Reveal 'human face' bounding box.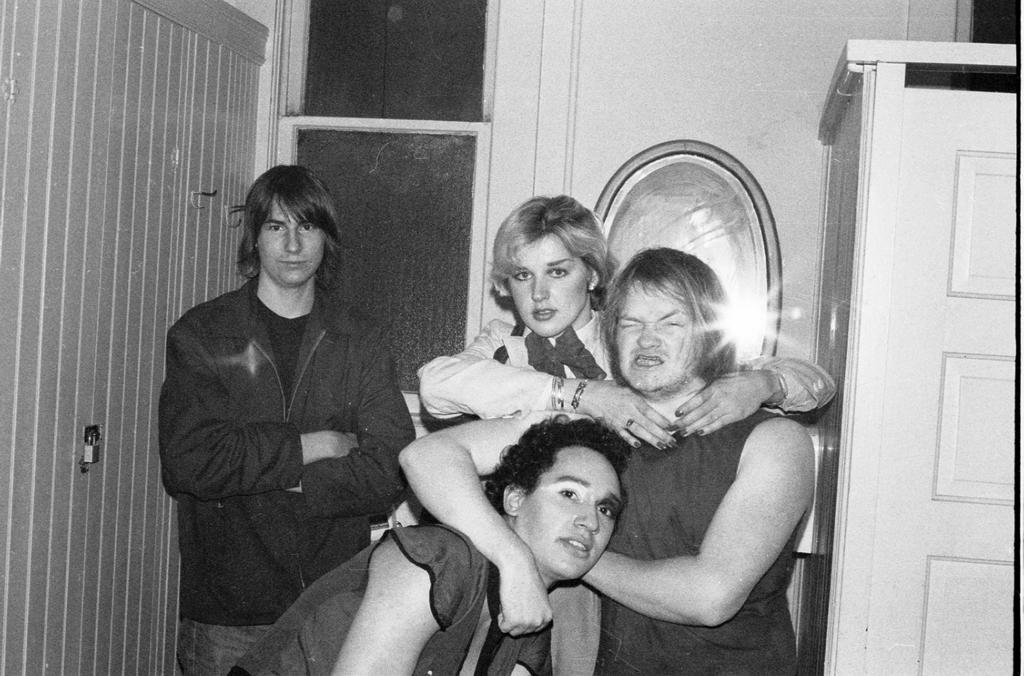
Revealed: x1=619 y1=277 x2=691 y2=391.
